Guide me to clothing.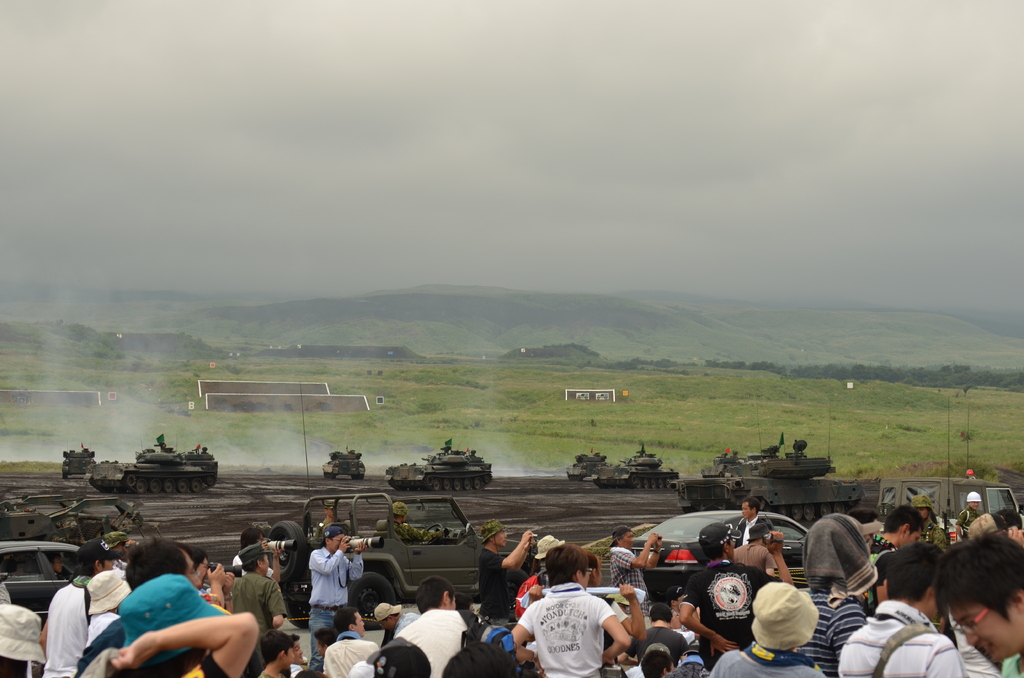
Guidance: box=[710, 647, 818, 677].
